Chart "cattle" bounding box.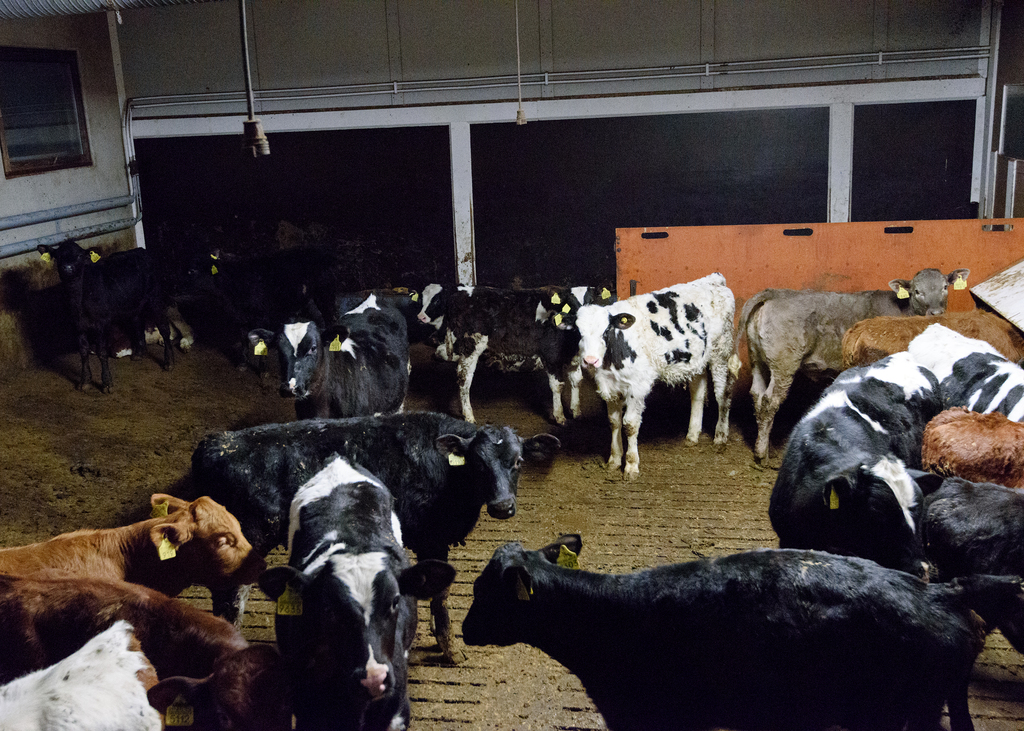
Charted: 414, 284, 586, 428.
